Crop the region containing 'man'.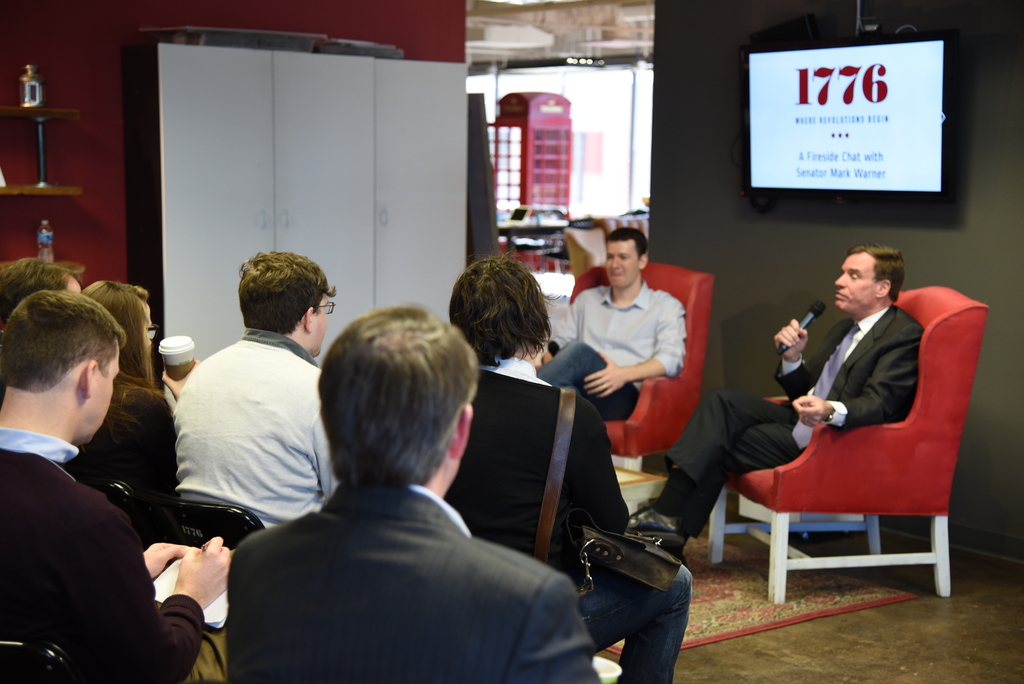
Crop region: pyautogui.locateOnScreen(542, 228, 687, 419).
